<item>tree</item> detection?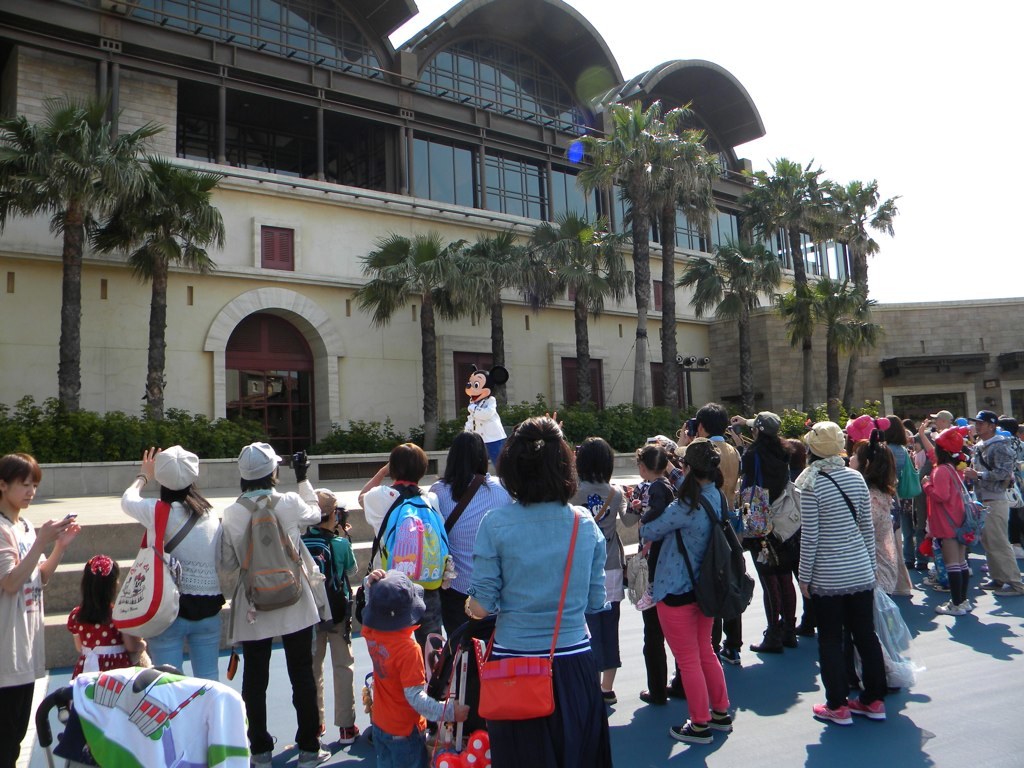
(x1=523, y1=209, x2=618, y2=434)
